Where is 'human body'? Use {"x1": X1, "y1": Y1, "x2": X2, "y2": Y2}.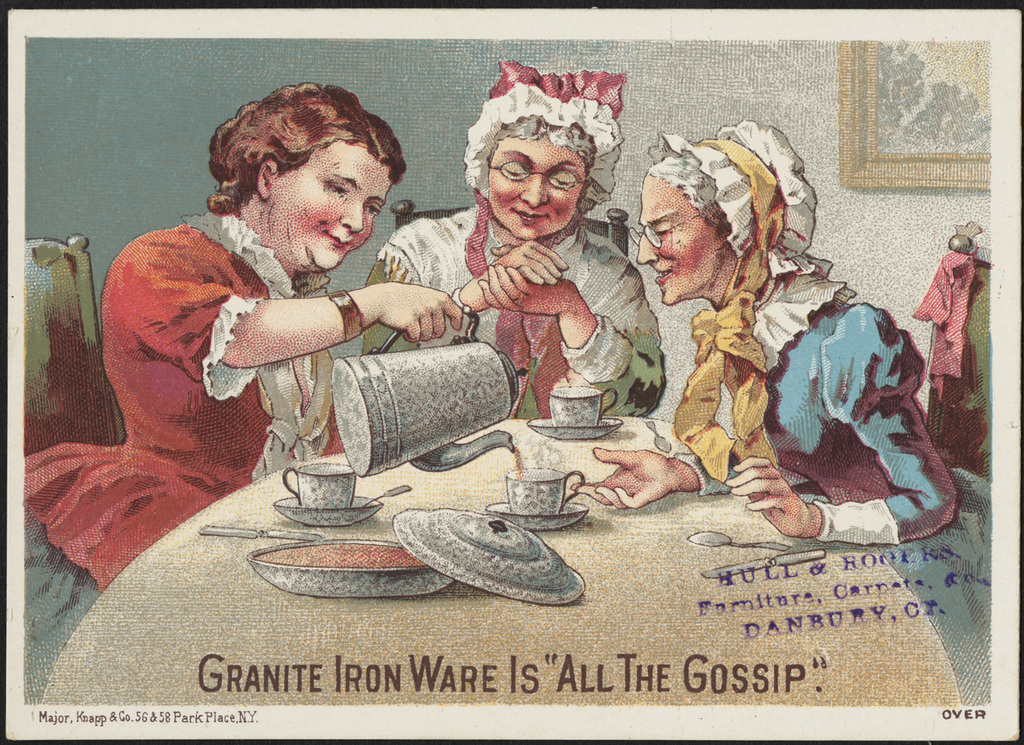
{"x1": 570, "y1": 259, "x2": 991, "y2": 712}.
